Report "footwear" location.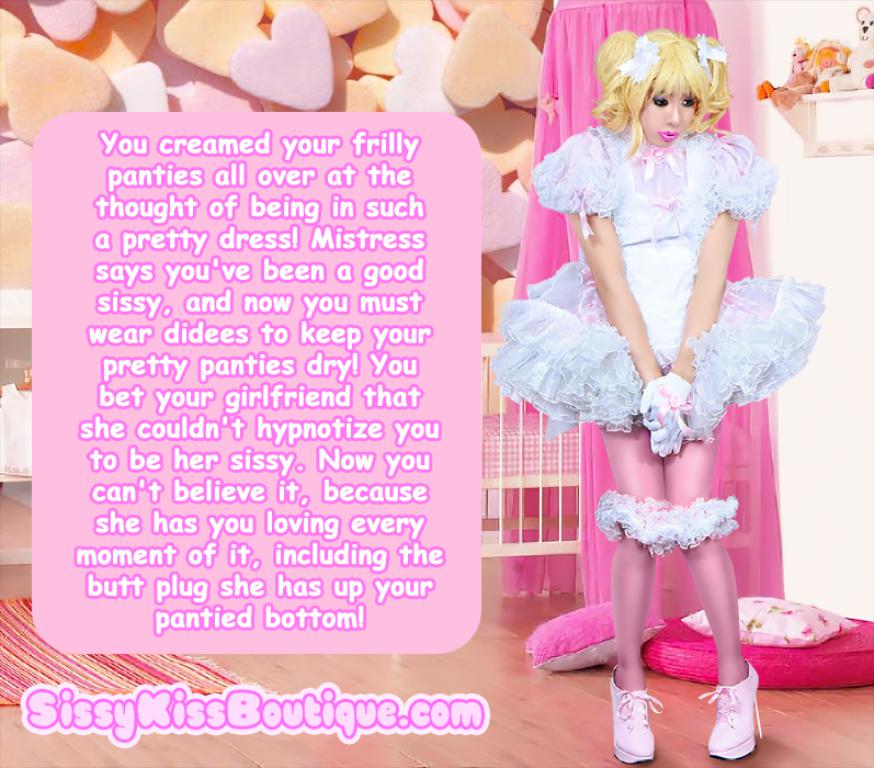
Report: [x1=699, y1=650, x2=772, y2=747].
